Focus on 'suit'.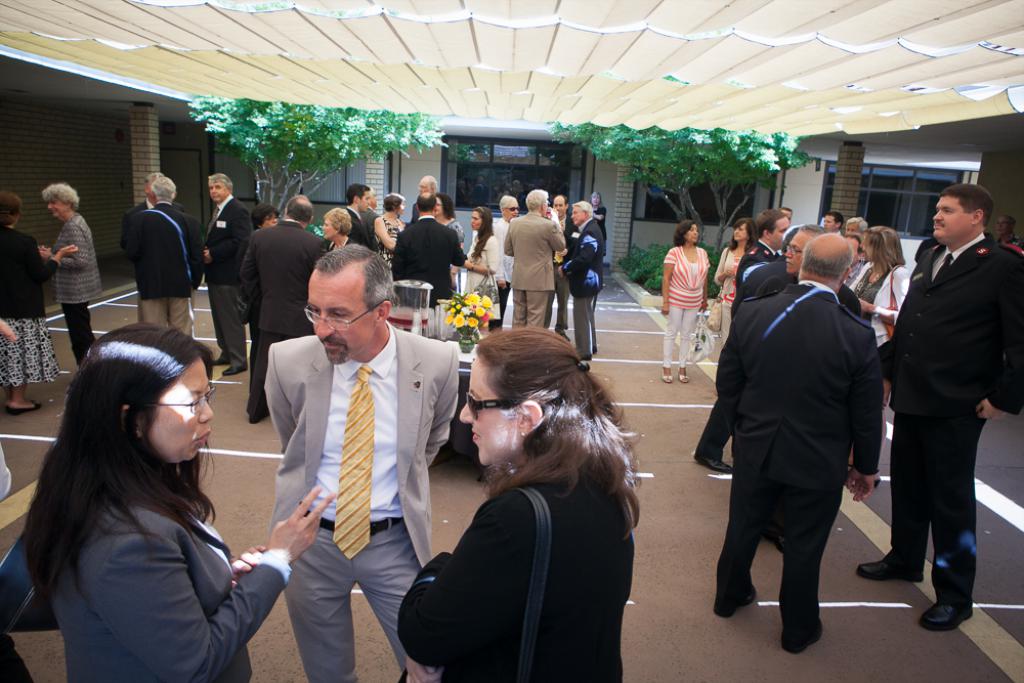
Focused at <region>732, 234, 784, 278</region>.
